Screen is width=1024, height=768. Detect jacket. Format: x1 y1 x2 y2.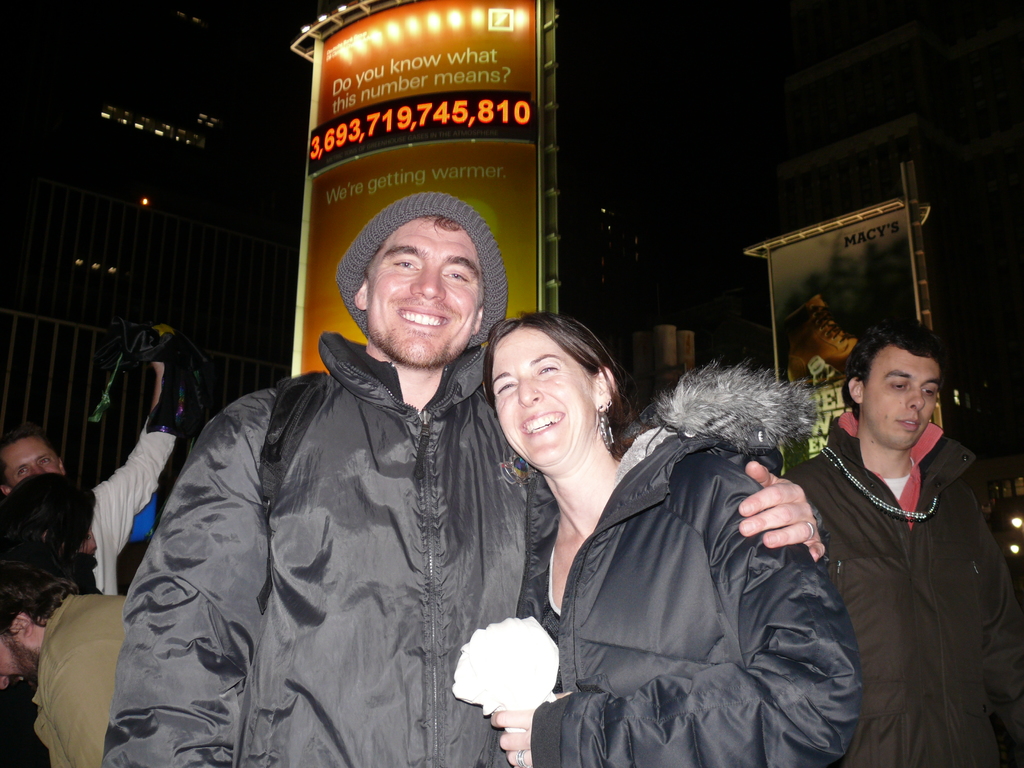
102 325 556 767.
